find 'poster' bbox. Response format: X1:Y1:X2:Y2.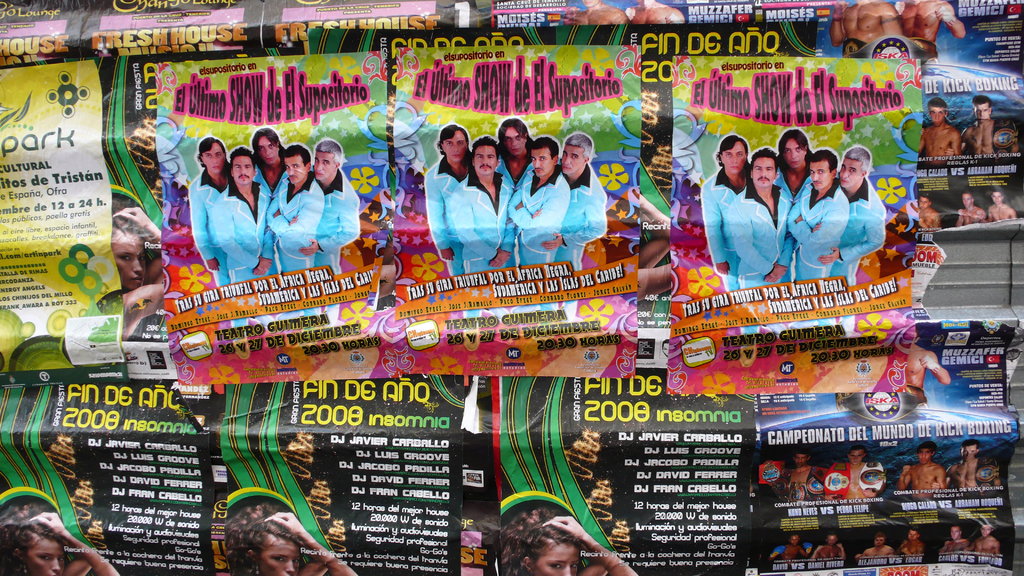
159:49:383:385.
